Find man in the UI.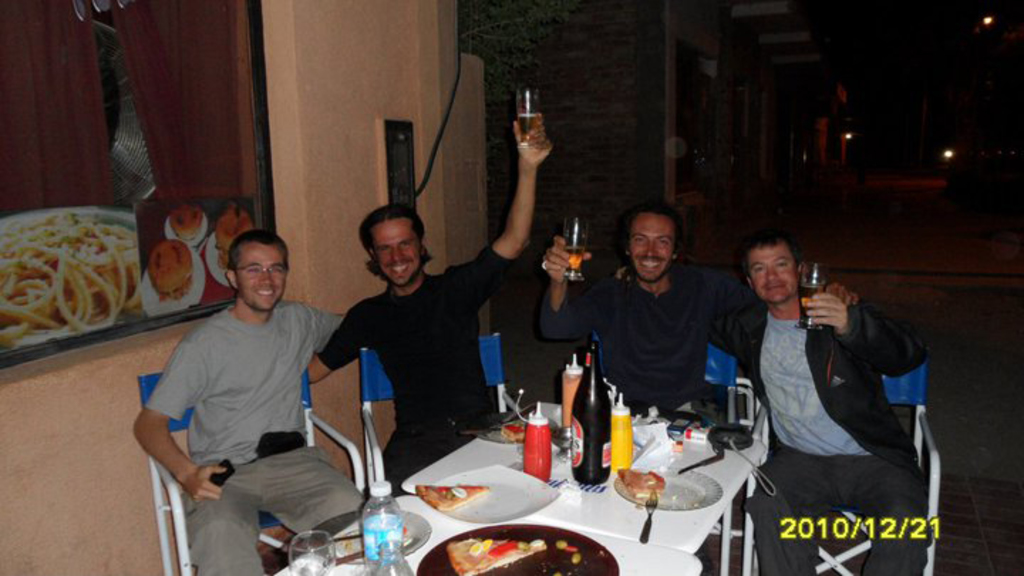
UI element at box=[129, 230, 374, 575].
